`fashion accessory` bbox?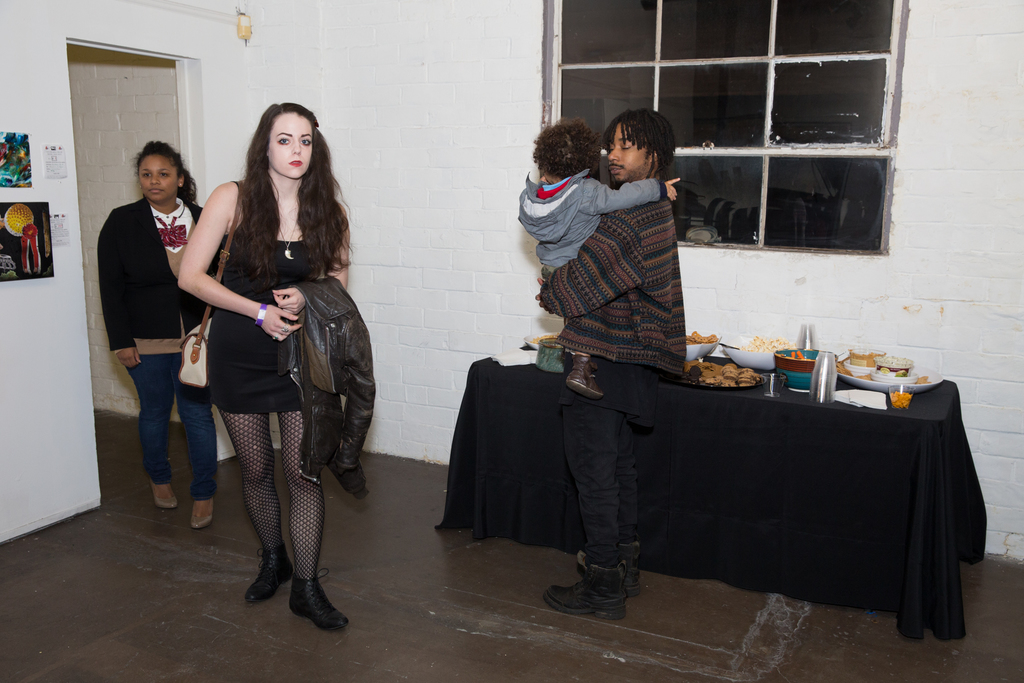
bbox=(273, 336, 276, 341)
